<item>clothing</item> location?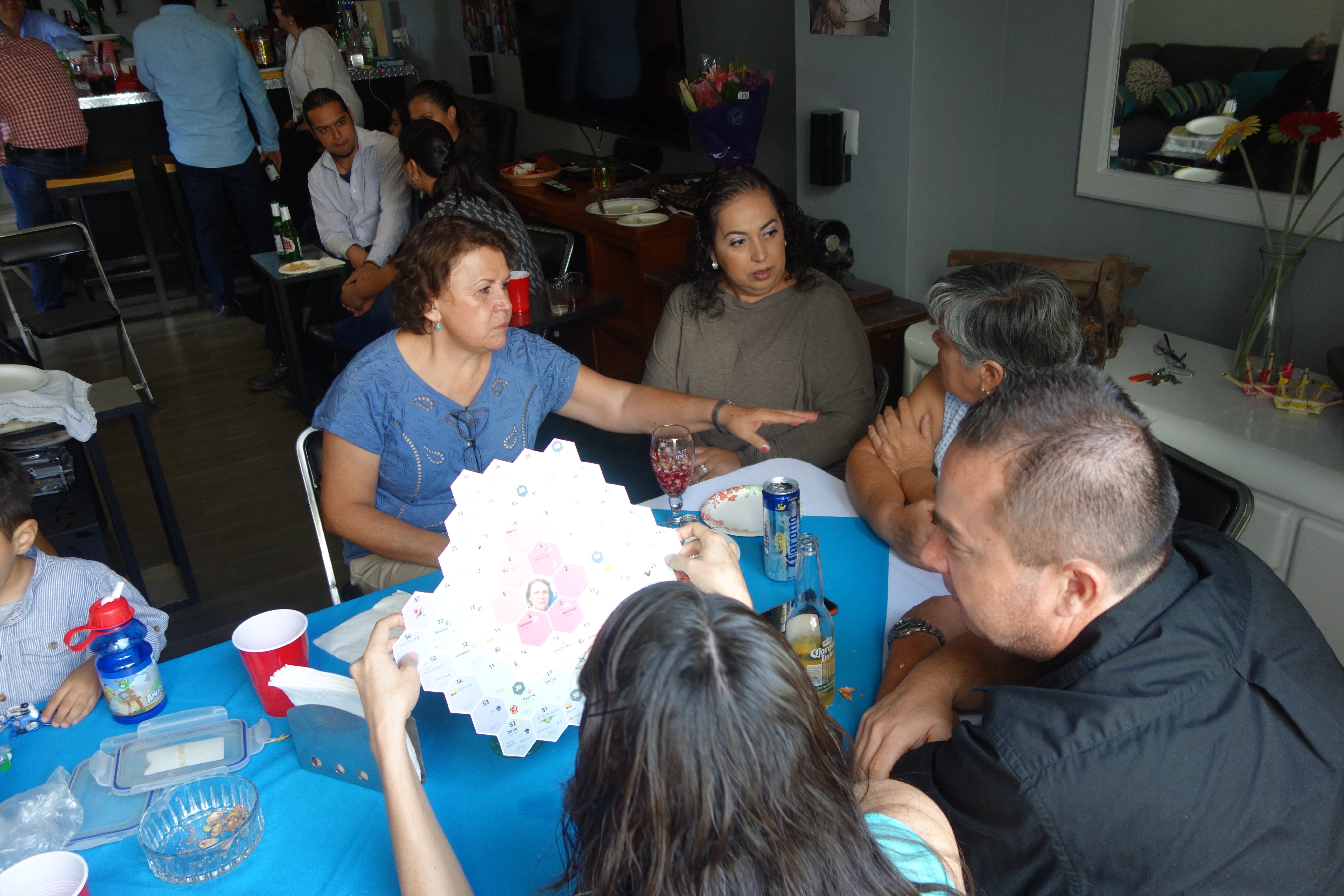
(left=77, top=80, right=143, bottom=146)
